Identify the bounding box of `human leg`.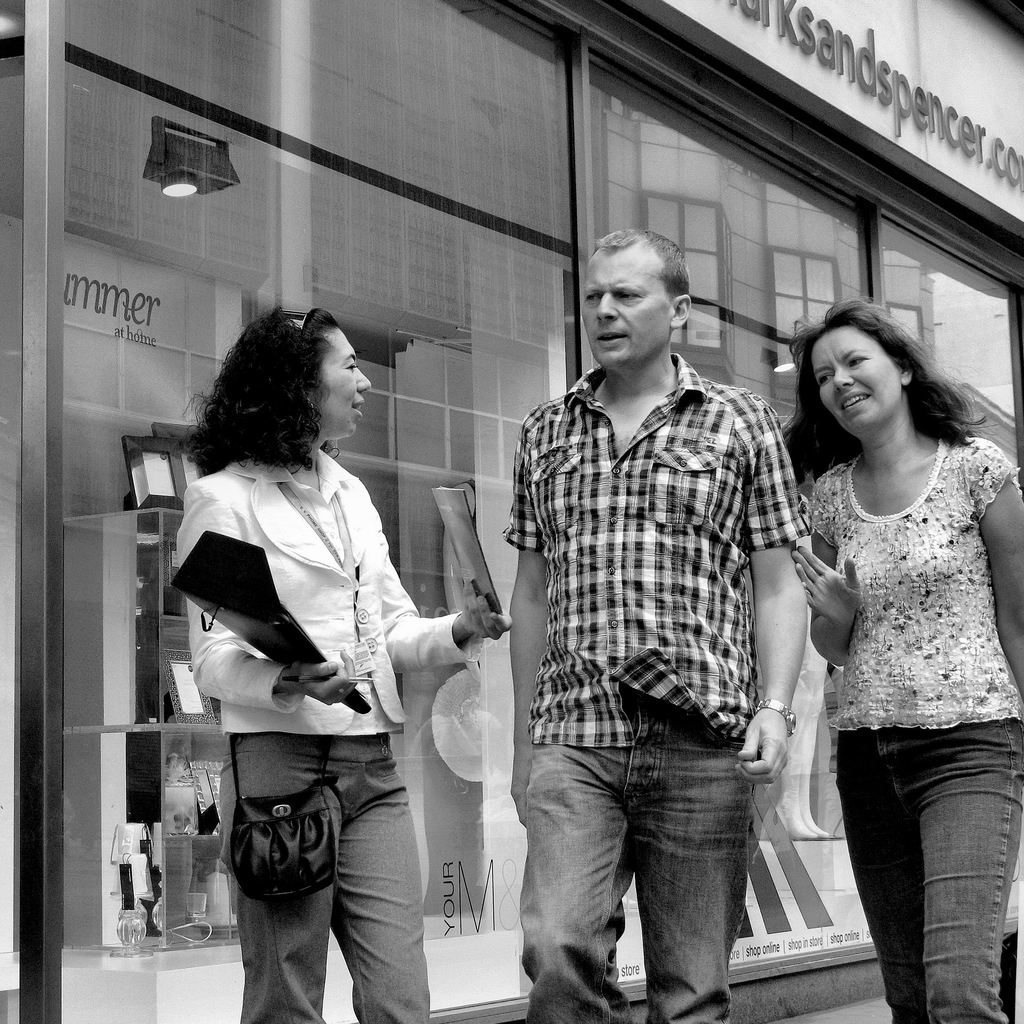
521/712/654/1020.
